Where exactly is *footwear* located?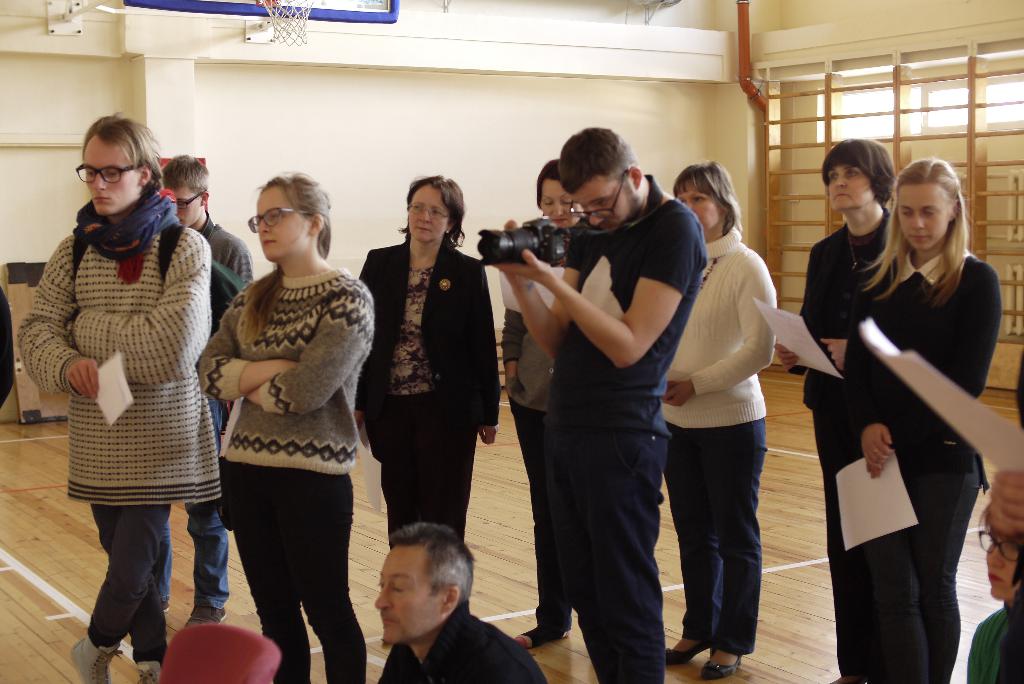
Its bounding box is pyautogui.locateOnScreen(701, 649, 742, 676).
